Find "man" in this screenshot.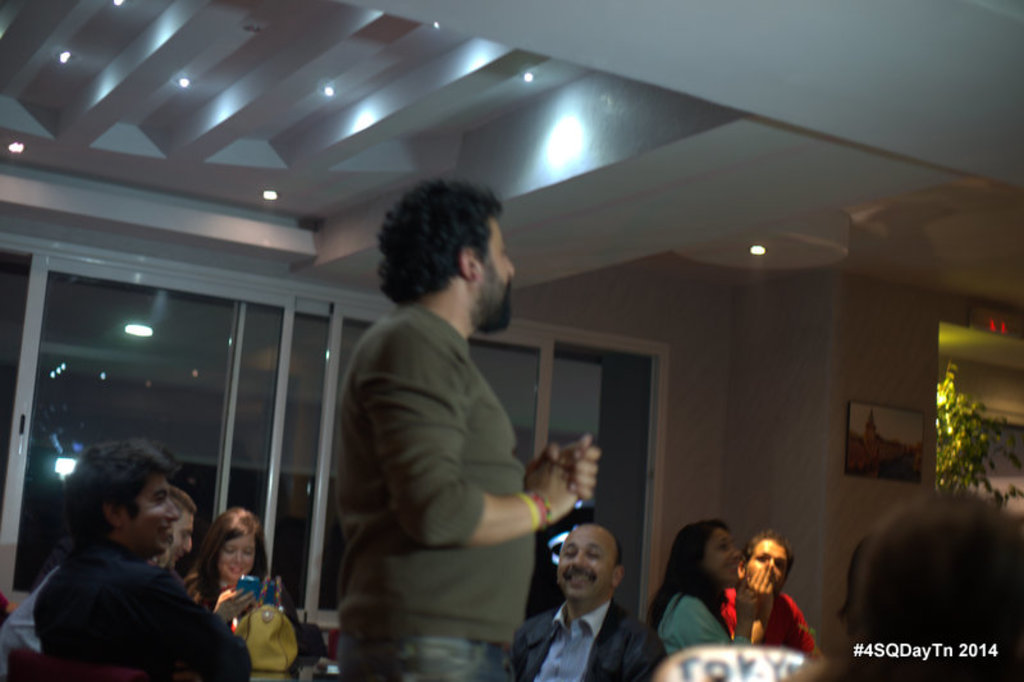
The bounding box for "man" is bbox(330, 175, 600, 681).
